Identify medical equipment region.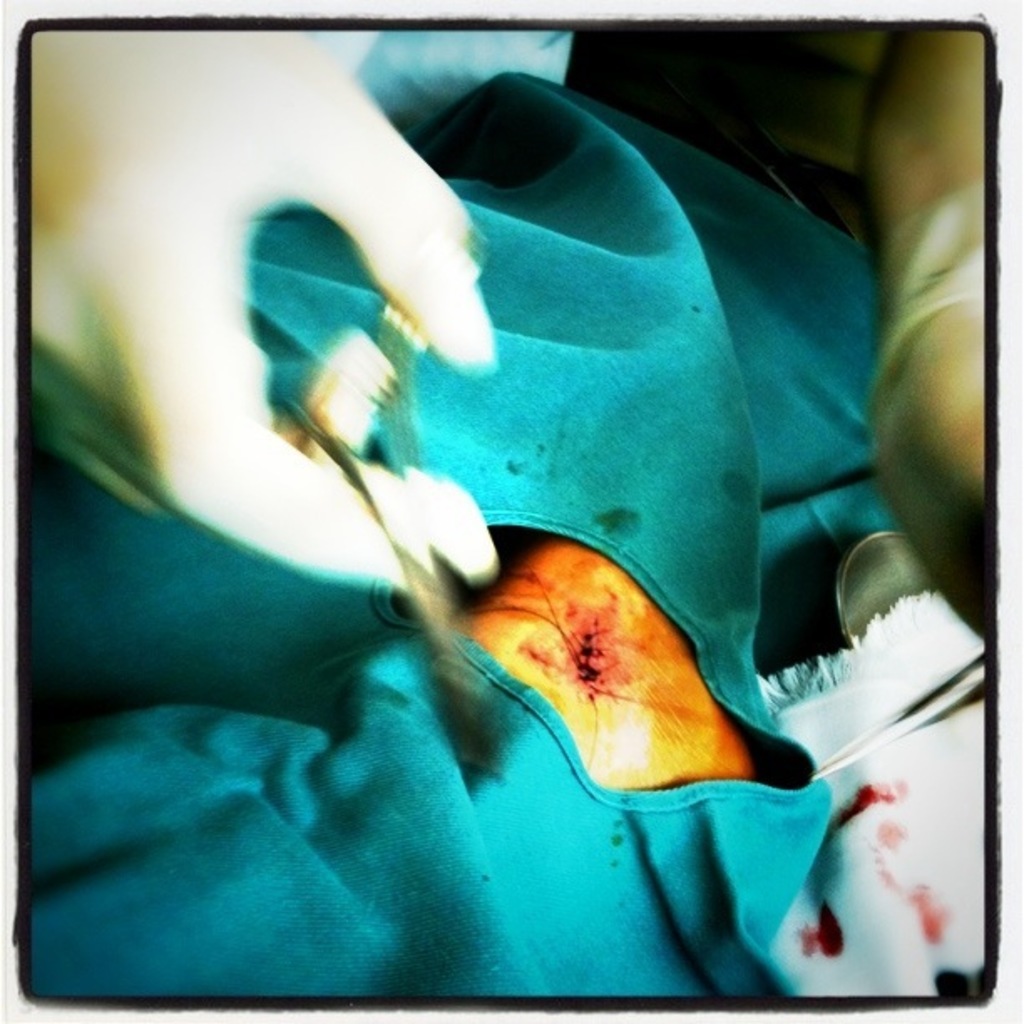
Region: detection(835, 527, 942, 644).
